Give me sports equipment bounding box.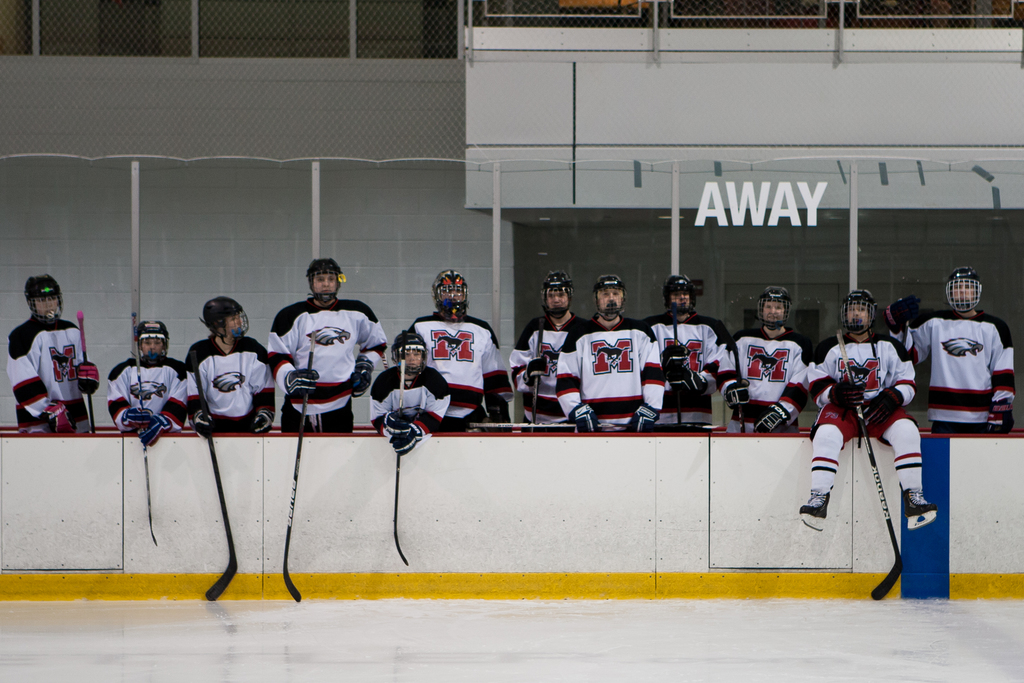
{"x1": 841, "y1": 286, "x2": 876, "y2": 336}.
